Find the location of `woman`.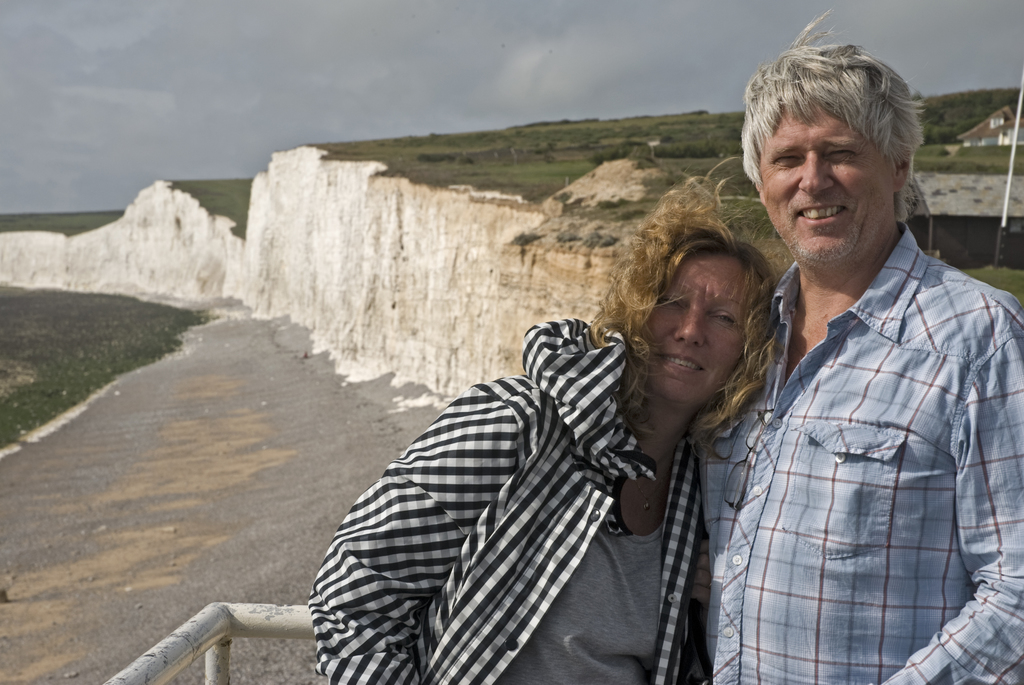
Location: <region>315, 188, 851, 684</region>.
